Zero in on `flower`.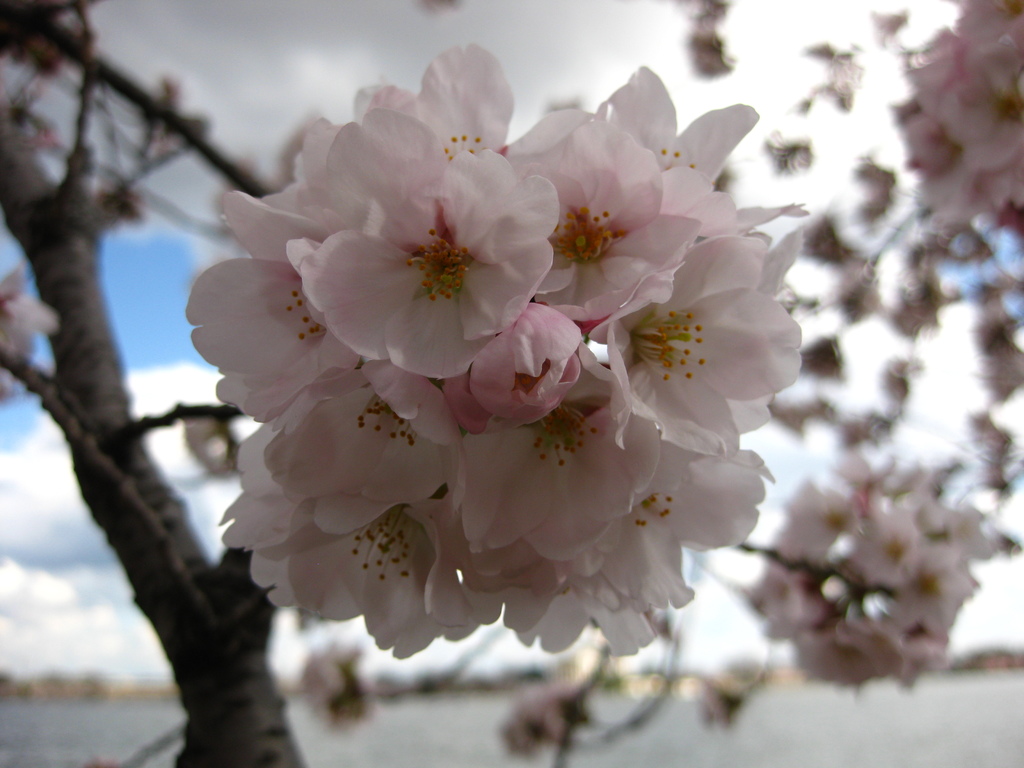
Zeroed in: select_region(262, 91, 561, 395).
